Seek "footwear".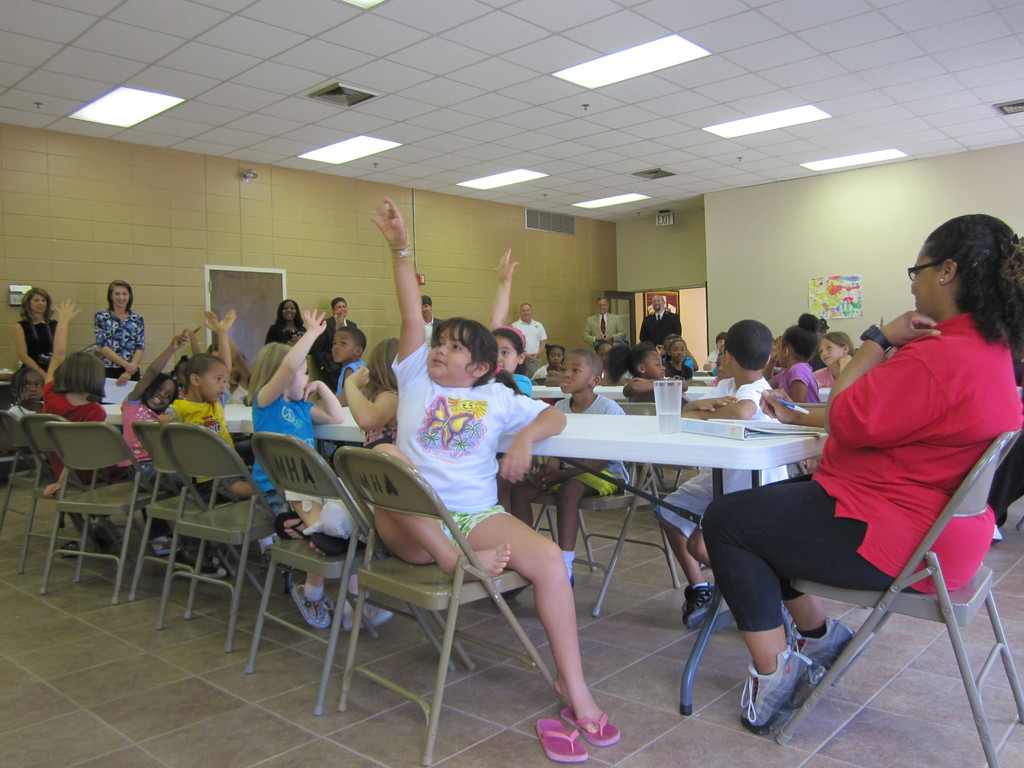
{"left": 779, "top": 616, "right": 847, "bottom": 671}.
